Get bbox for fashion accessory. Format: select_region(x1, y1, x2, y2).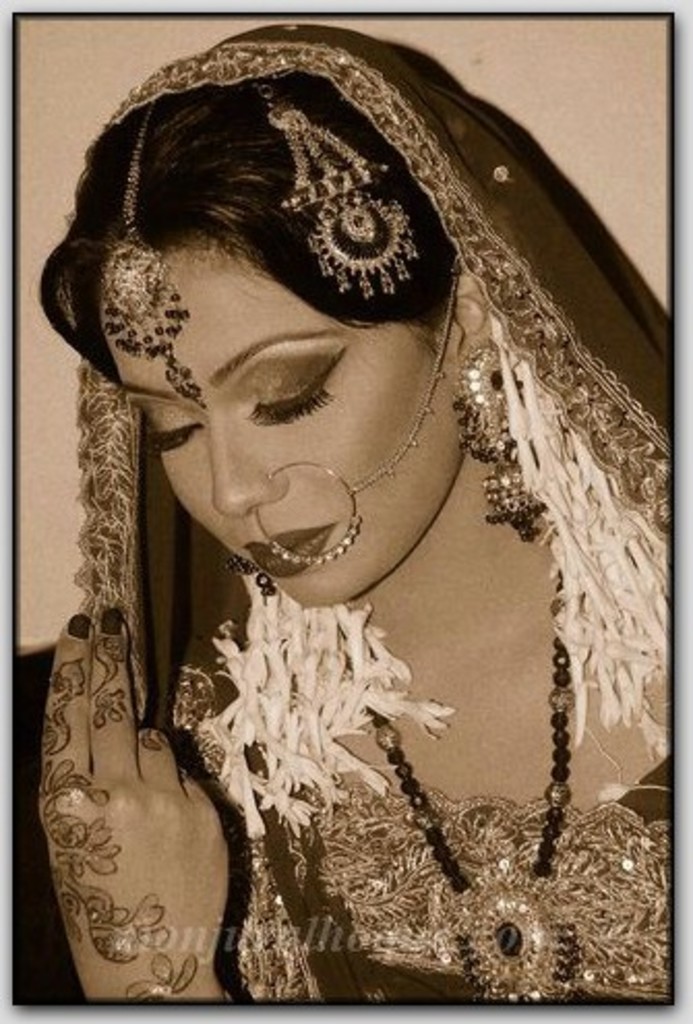
select_region(246, 70, 426, 306).
